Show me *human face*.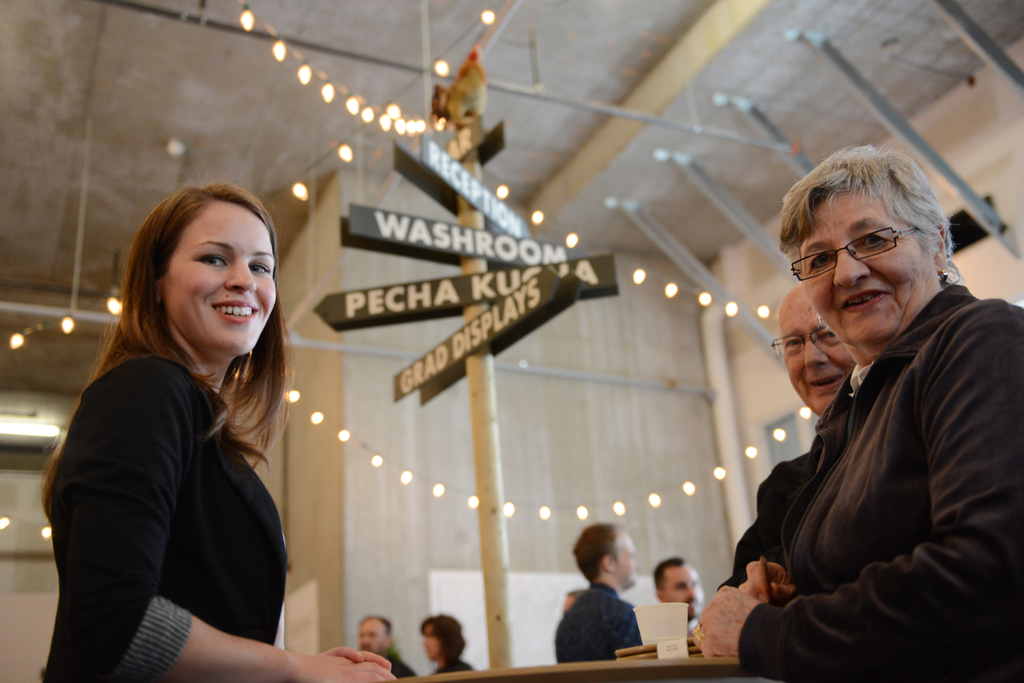
*human face* is here: left=660, top=566, right=703, bottom=620.
